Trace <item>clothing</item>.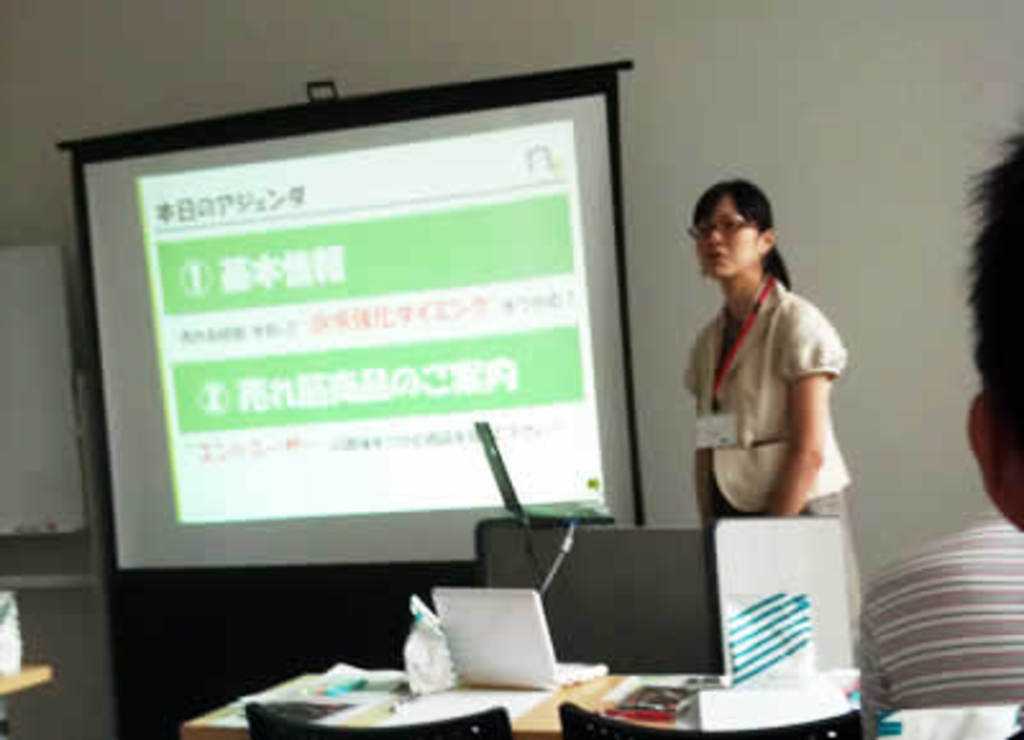
Traced to <bbox>860, 512, 1021, 737</bbox>.
